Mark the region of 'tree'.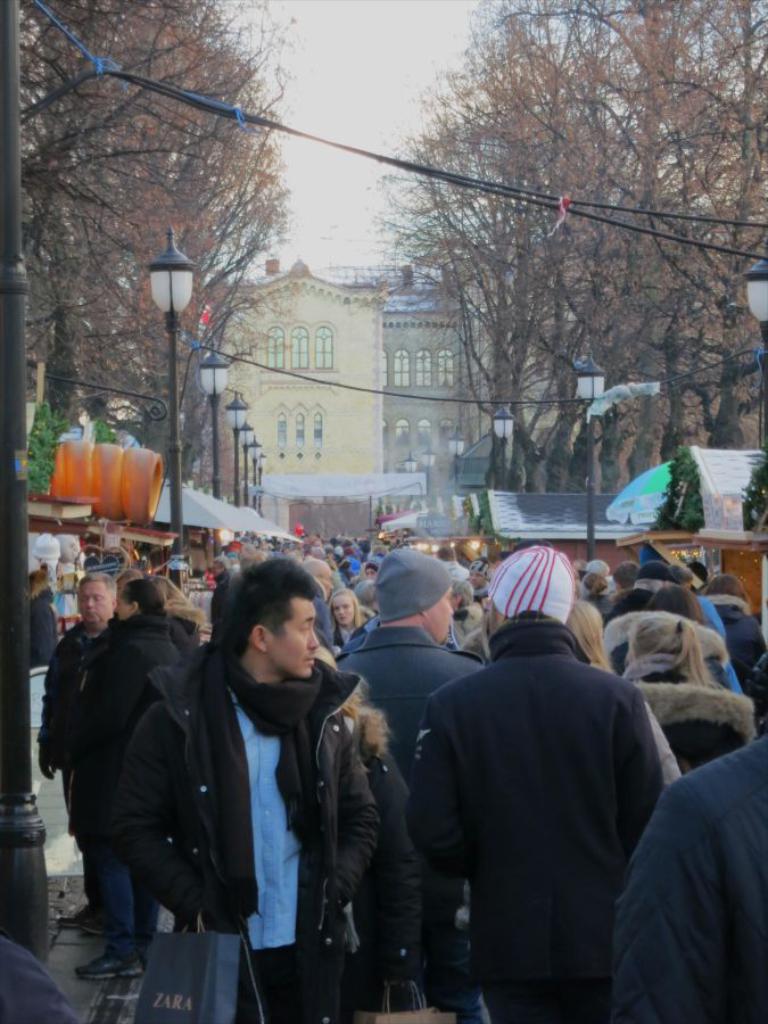
Region: [387,0,767,545].
